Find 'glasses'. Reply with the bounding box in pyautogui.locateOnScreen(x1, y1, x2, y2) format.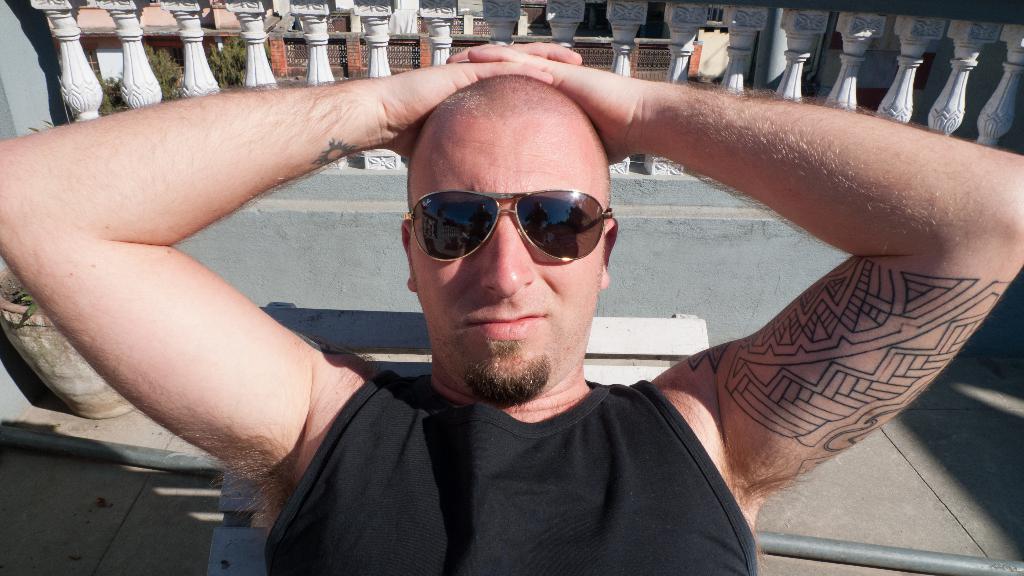
pyautogui.locateOnScreen(404, 188, 614, 266).
